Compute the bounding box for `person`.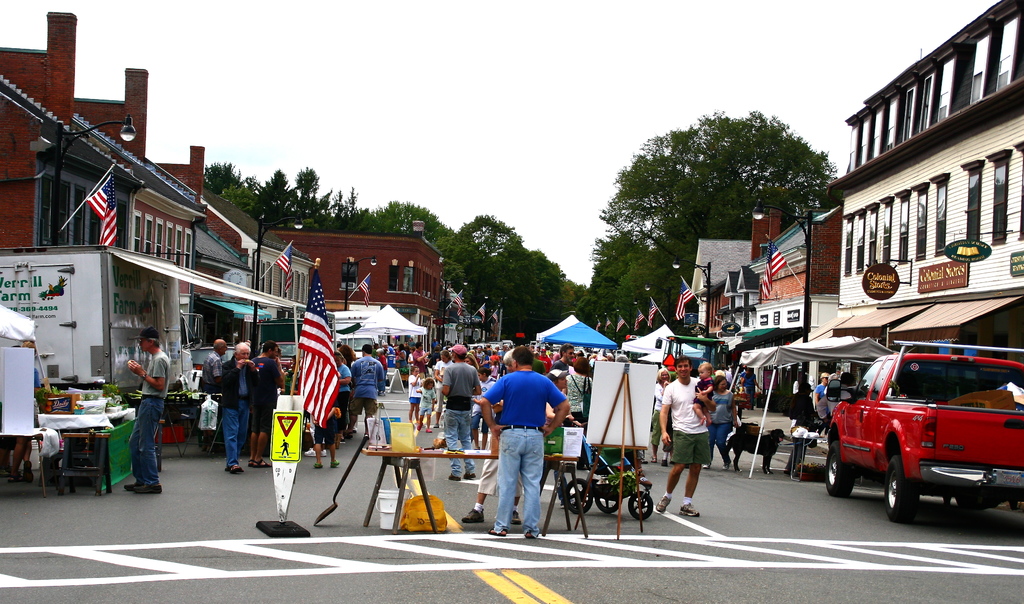
bbox=(201, 335, 223, 390).
